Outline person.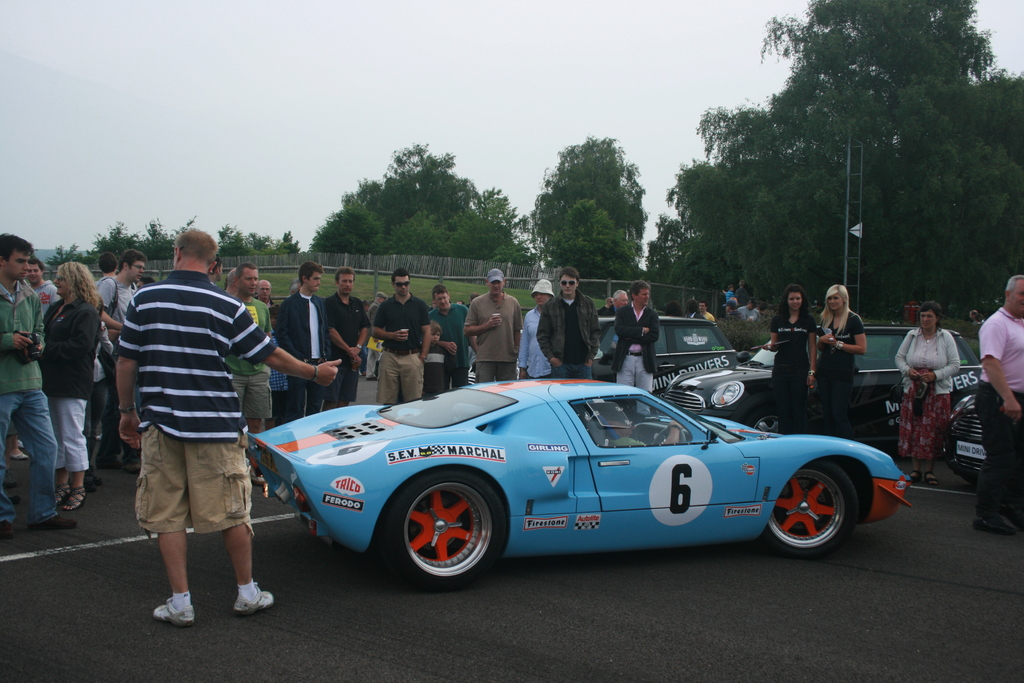
Outline: select_region(364, 263, 437, 414).
